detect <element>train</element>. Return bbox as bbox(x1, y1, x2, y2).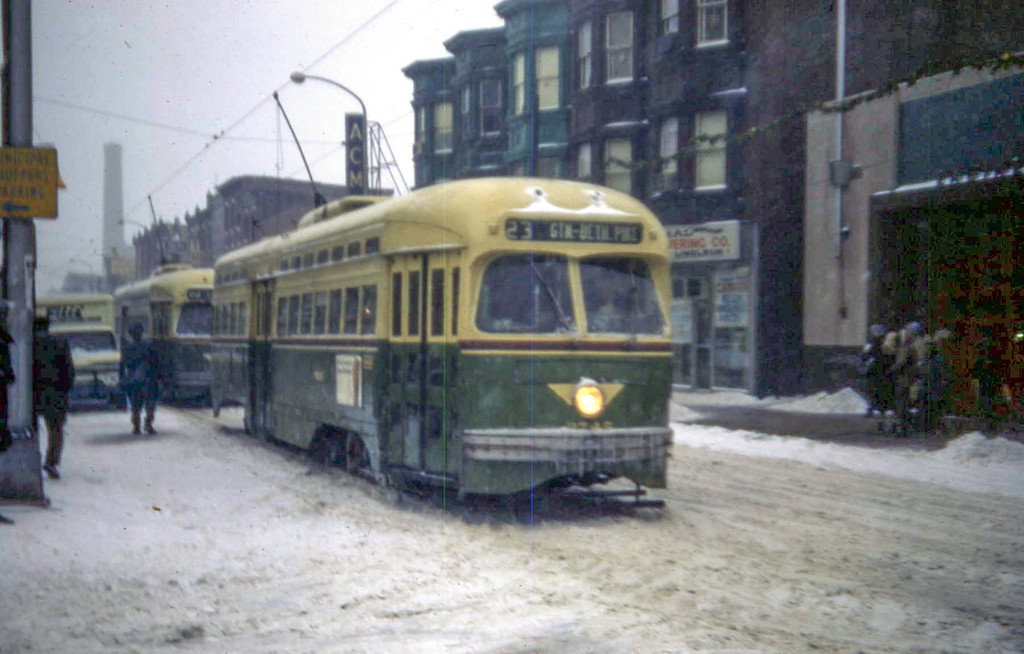
bbox(111, 195, 211, 401).
